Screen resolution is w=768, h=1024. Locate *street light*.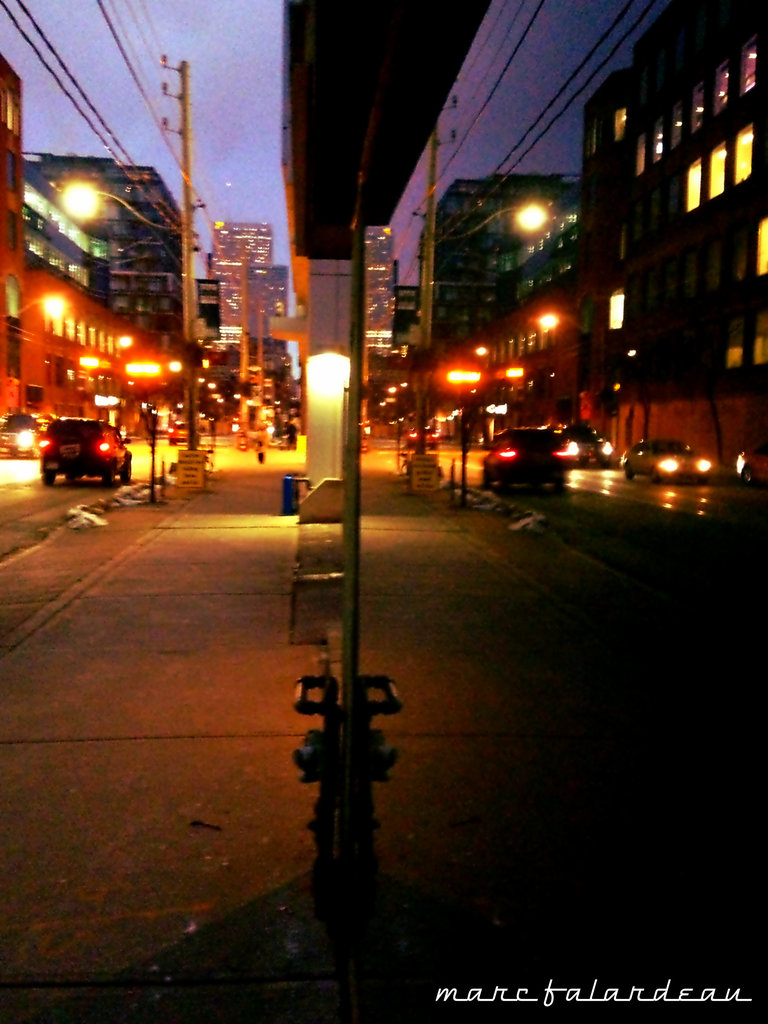
511,188,562,243.
